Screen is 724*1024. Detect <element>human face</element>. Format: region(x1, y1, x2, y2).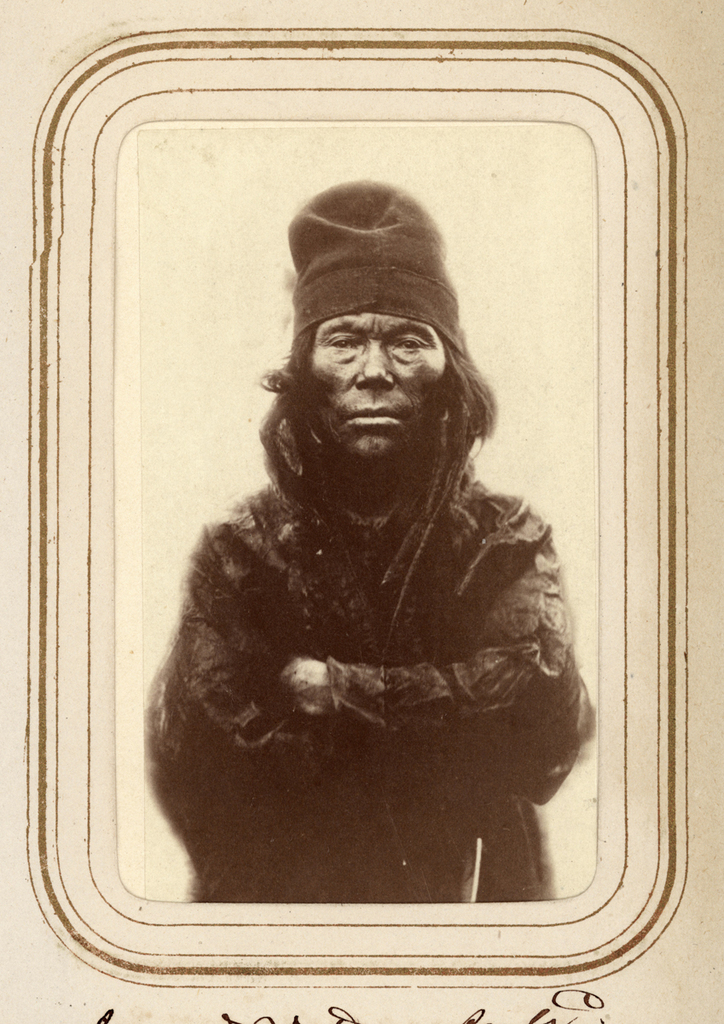
region(310, 305, 444, 457).
